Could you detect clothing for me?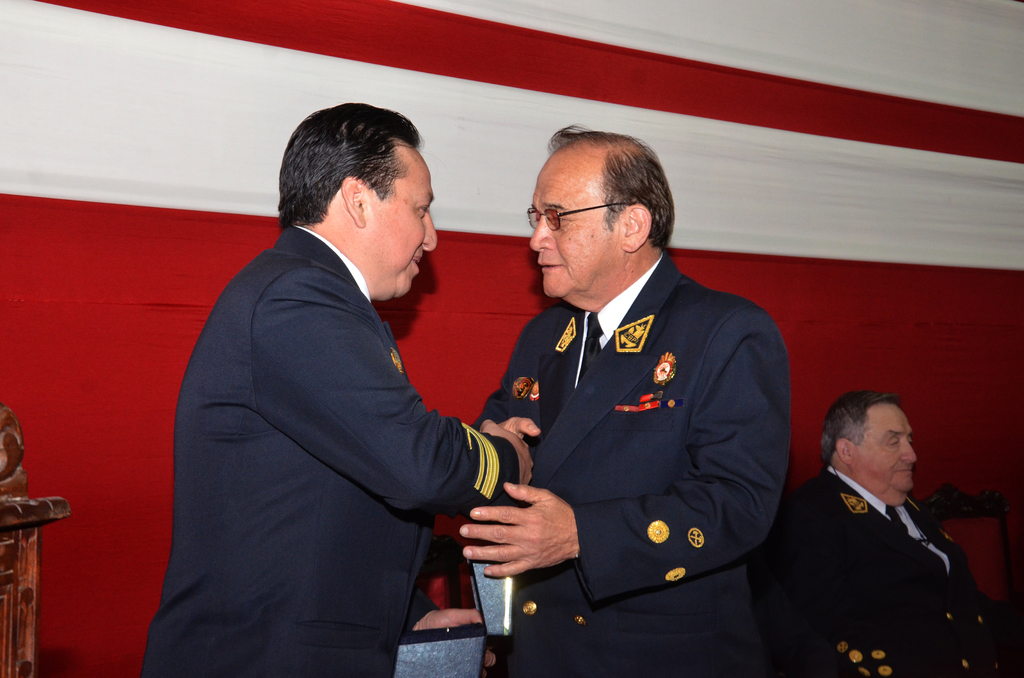
Detection result: 768:451:1023:677.
